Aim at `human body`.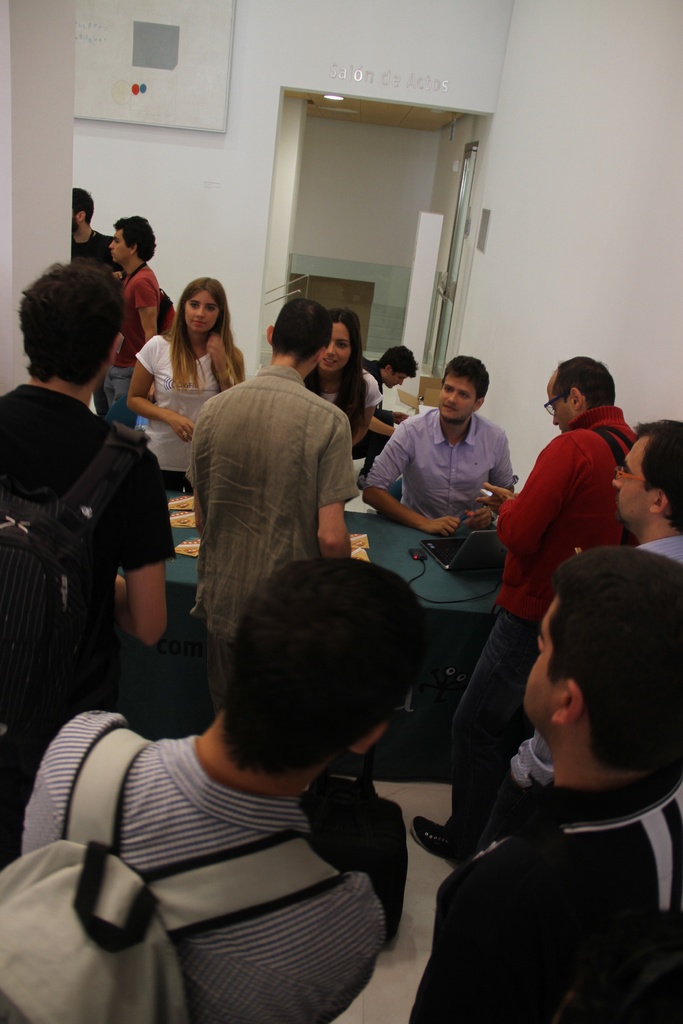
Aimed at BBox(406, 342, 635, 858).
